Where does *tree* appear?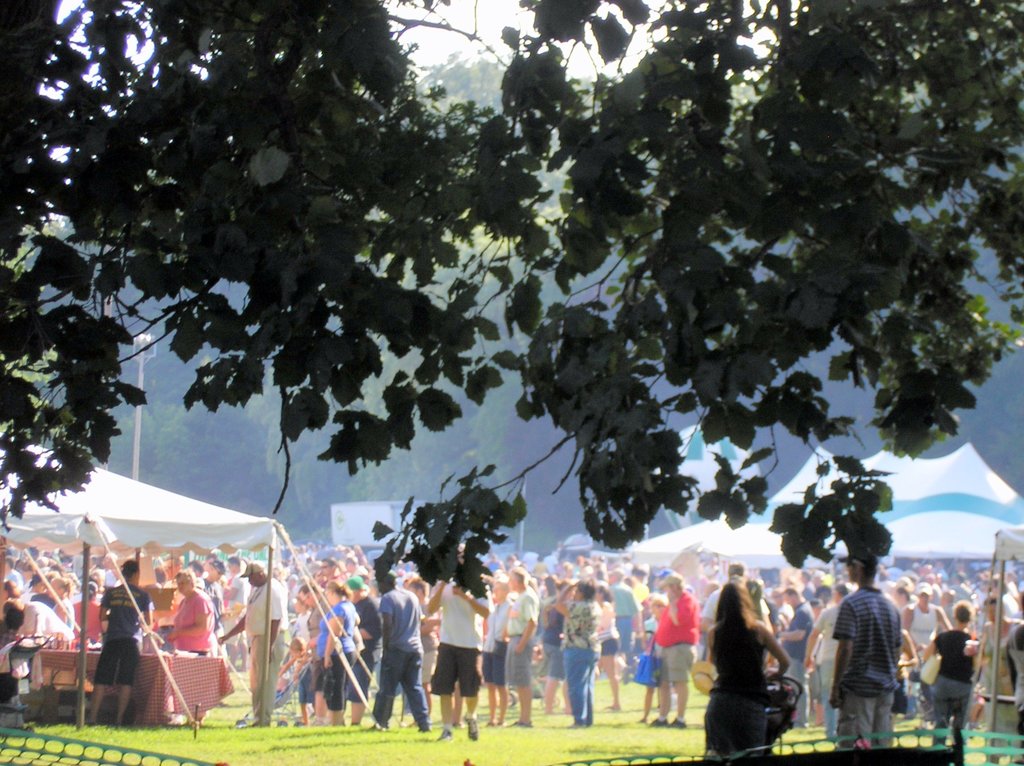
Appears at {"x1": 0, "y1": 0, "x2": 1023, "y2": 590}.
